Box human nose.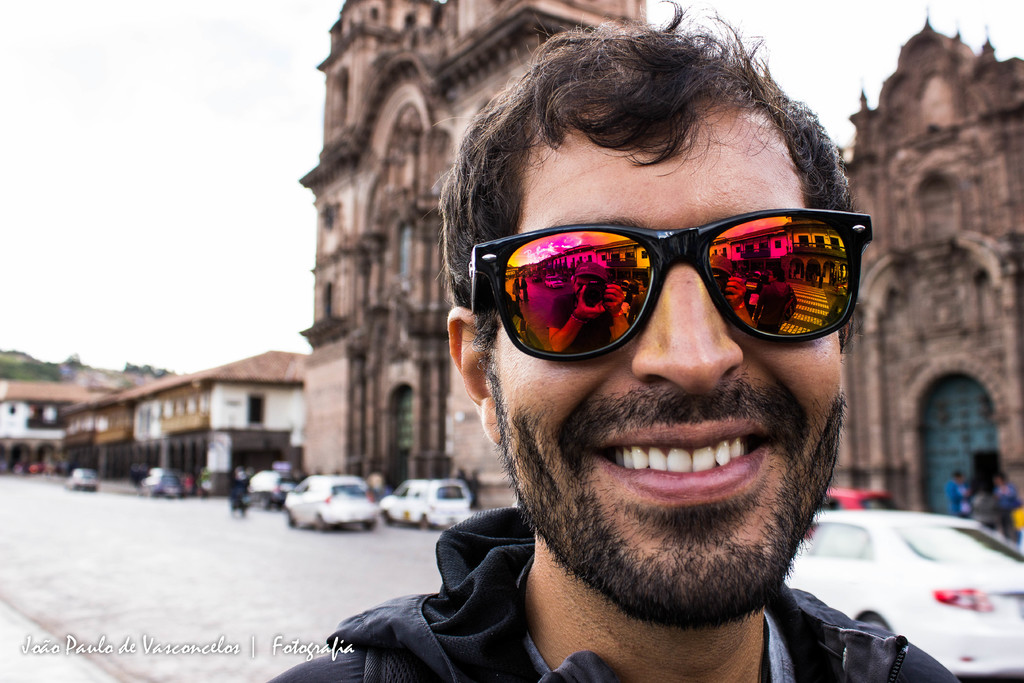
630/262/745/396.
